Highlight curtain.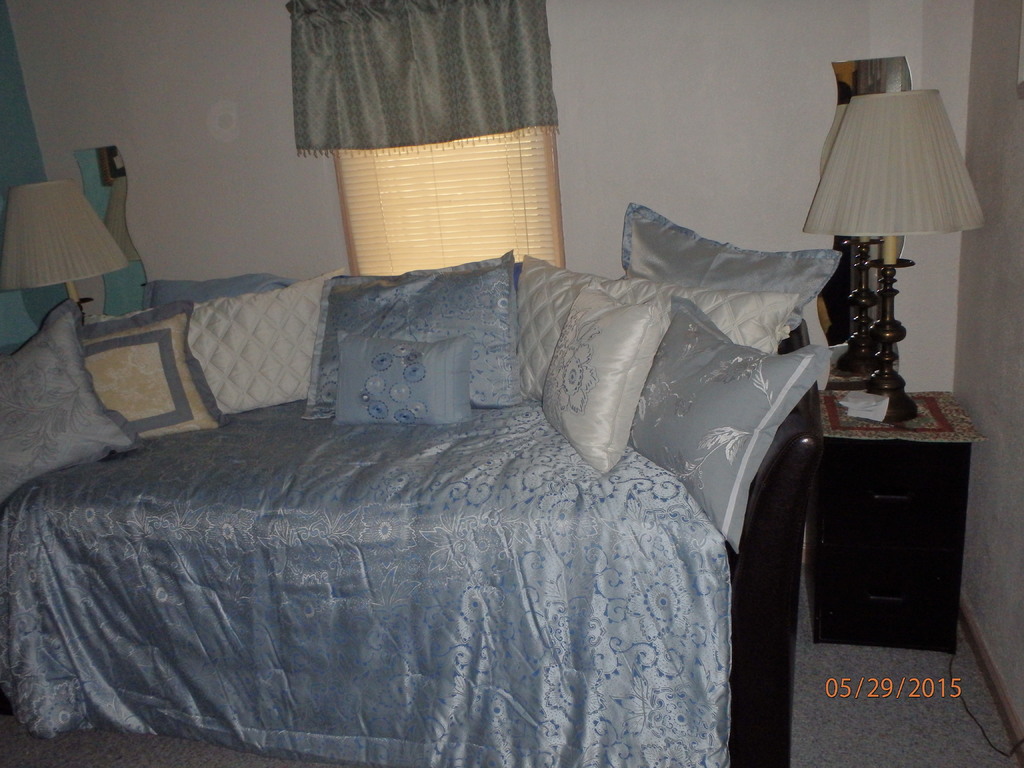
Highlighted region: [left=269, top=13, right=564, bottom=189].
